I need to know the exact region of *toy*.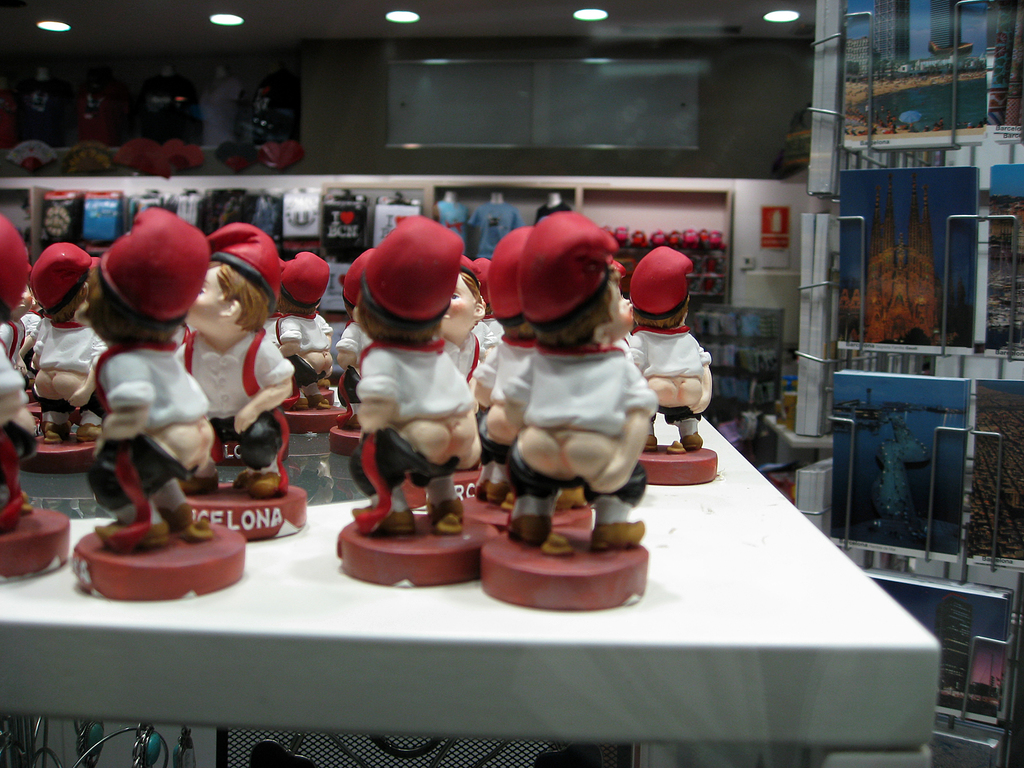
Region: {"x1": 487, "y1": 202, "x2": 673, "y2": 609}.
